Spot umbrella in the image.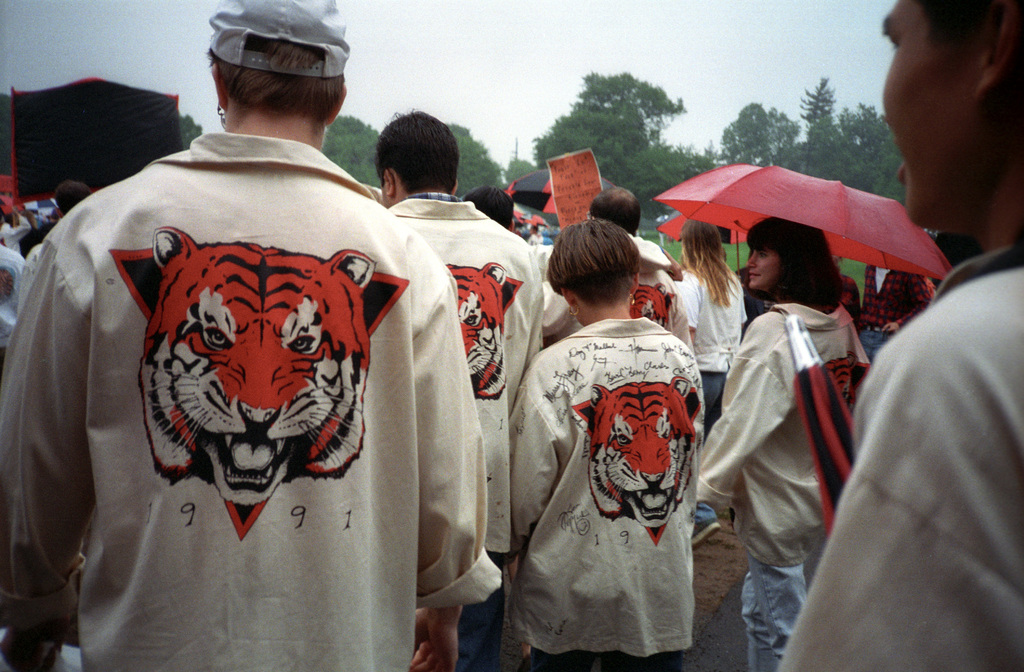
umbrella found at detection(651, 152, 949, 324).
